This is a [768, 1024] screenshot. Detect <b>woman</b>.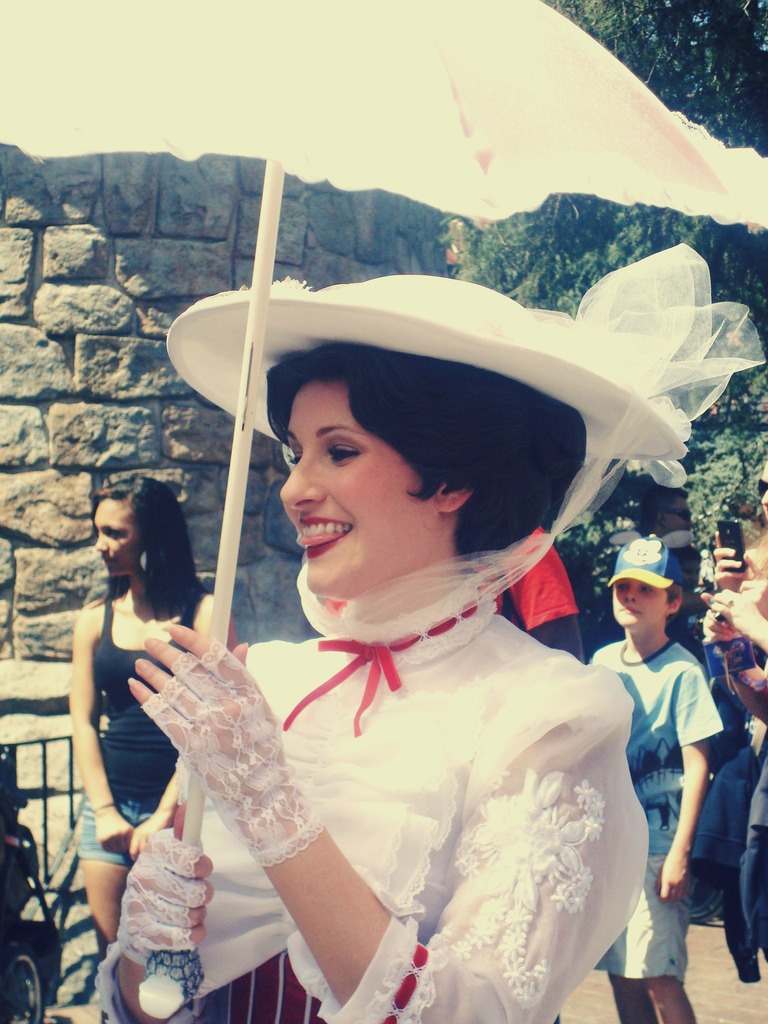
(x1=132, y1=325, x2=682, y2=1023).
